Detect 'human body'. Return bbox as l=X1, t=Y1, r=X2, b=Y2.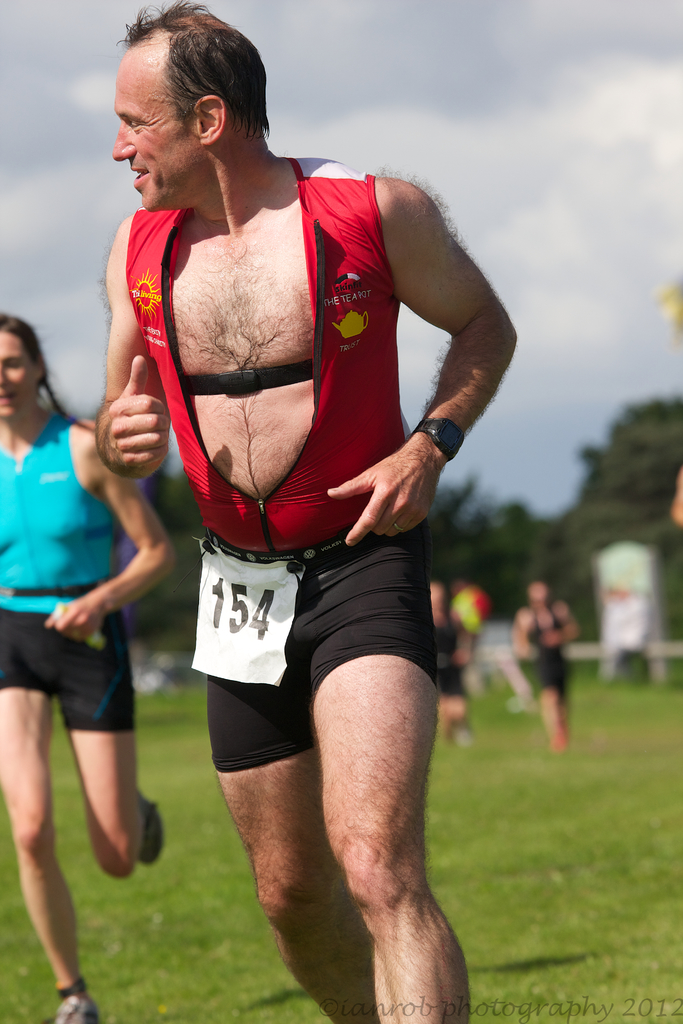
l=108, t=99, r=493, b=1023.
